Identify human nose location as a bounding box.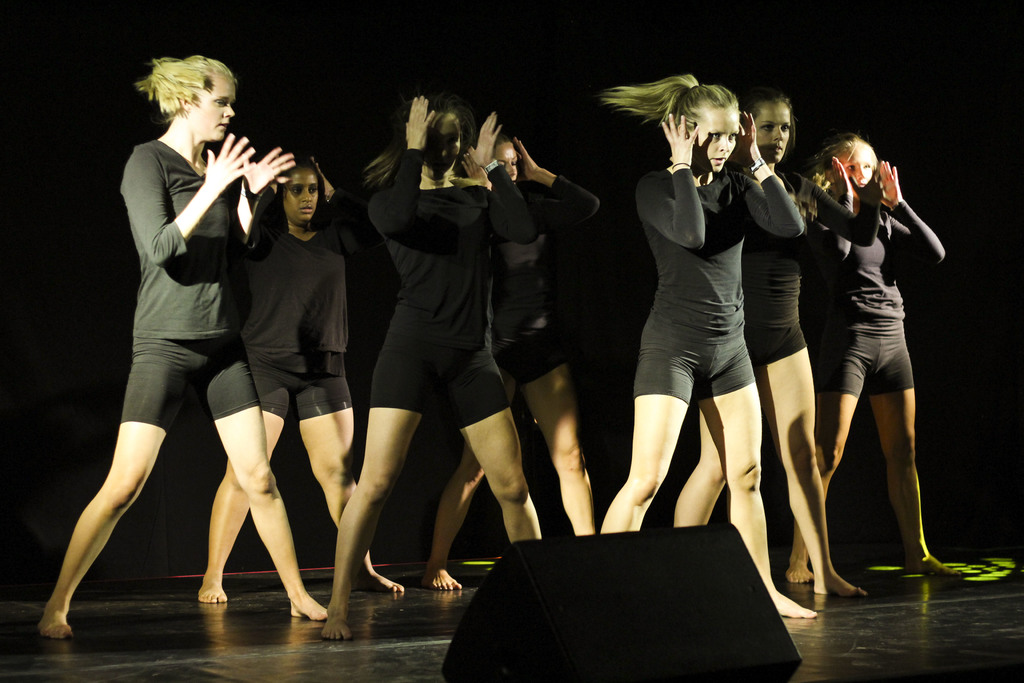
(x1=771, y1=123, x2=783, y2=144).
